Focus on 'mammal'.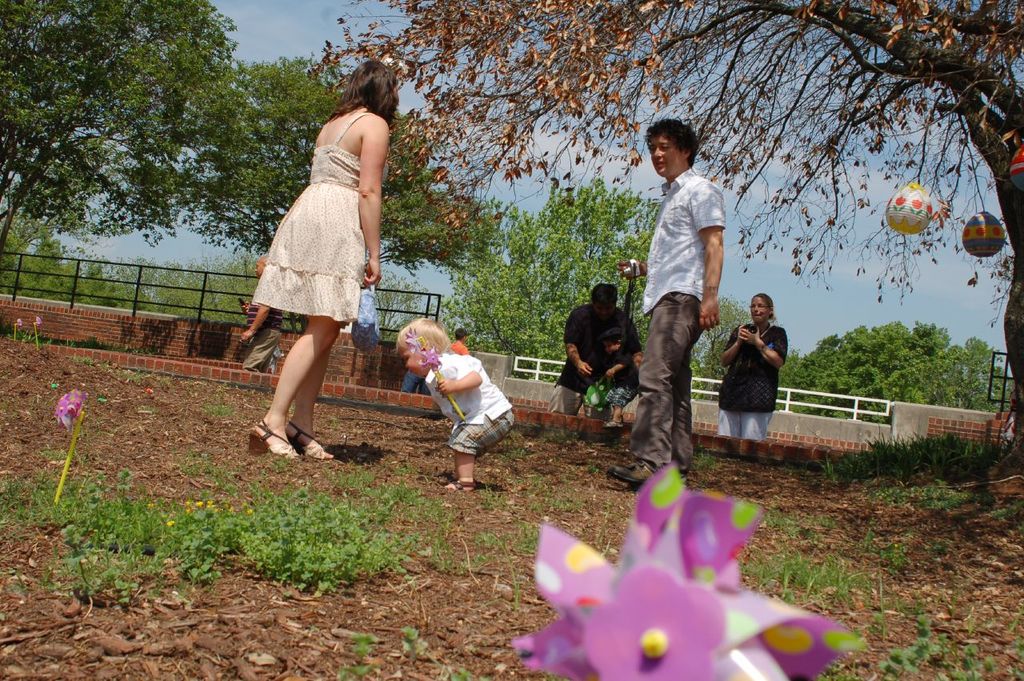
Focused at {"x1": 239, "y1": 254, "x2": 283, "y2": 373}.
